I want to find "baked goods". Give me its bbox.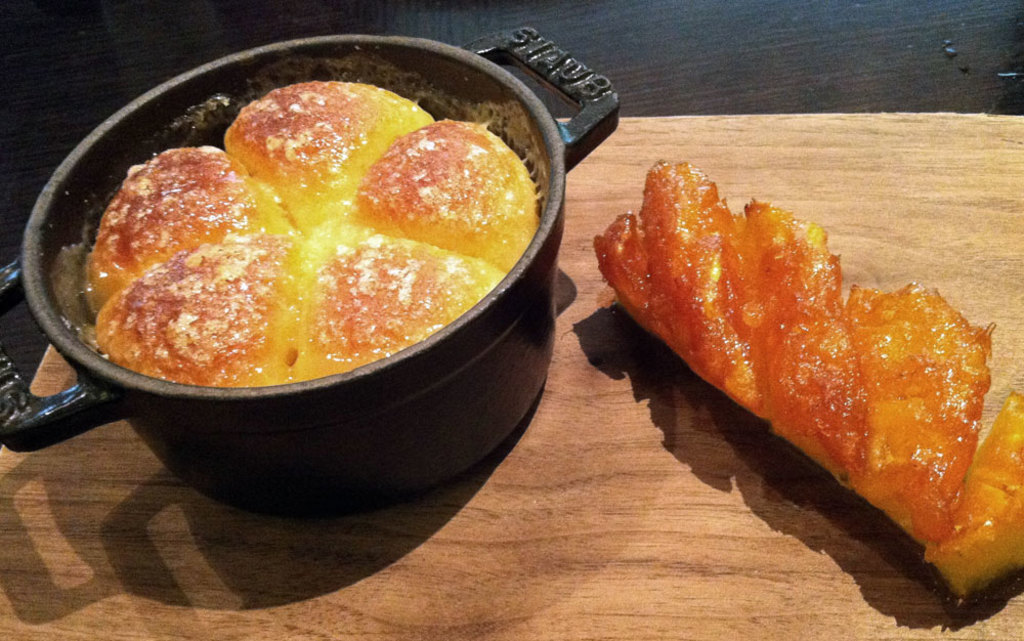
[left=83, top=80, right=542, bottom=387].
